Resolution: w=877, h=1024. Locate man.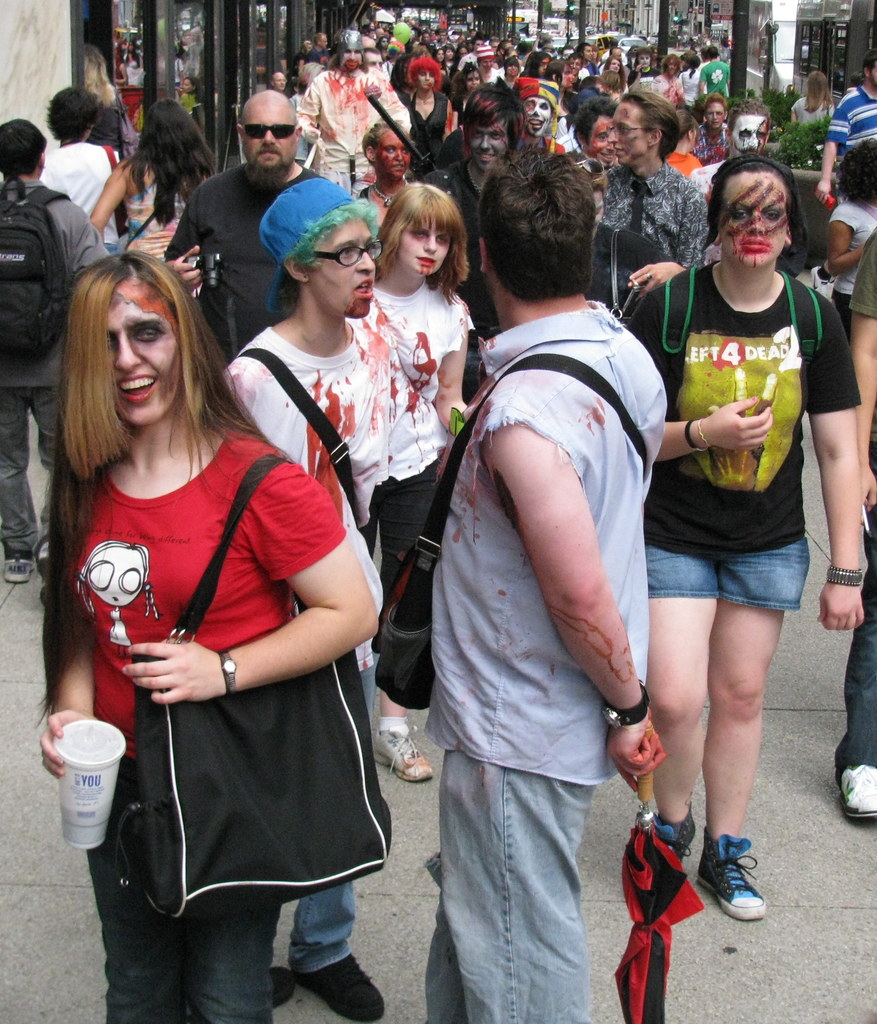
(x1=406, y1=138, x2=690, y2=1023).
